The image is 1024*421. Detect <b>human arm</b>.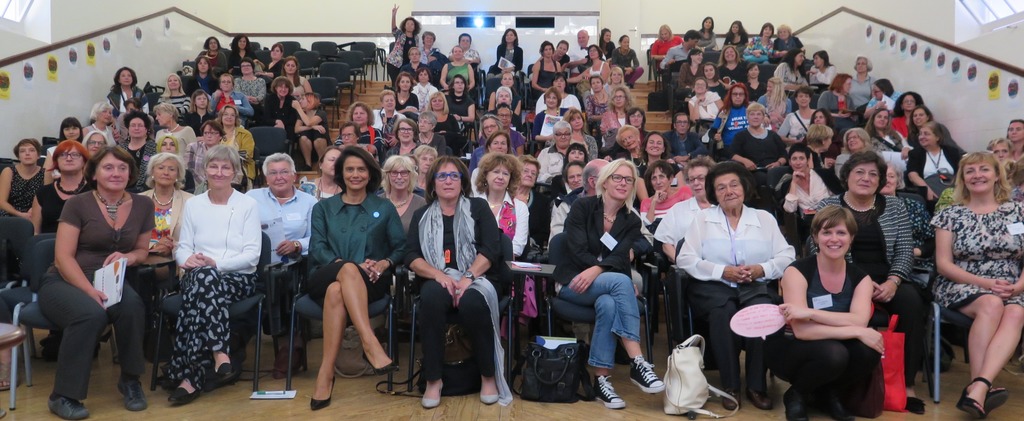
Detection: x1=307, y1=205, x2=375, y2=280.
